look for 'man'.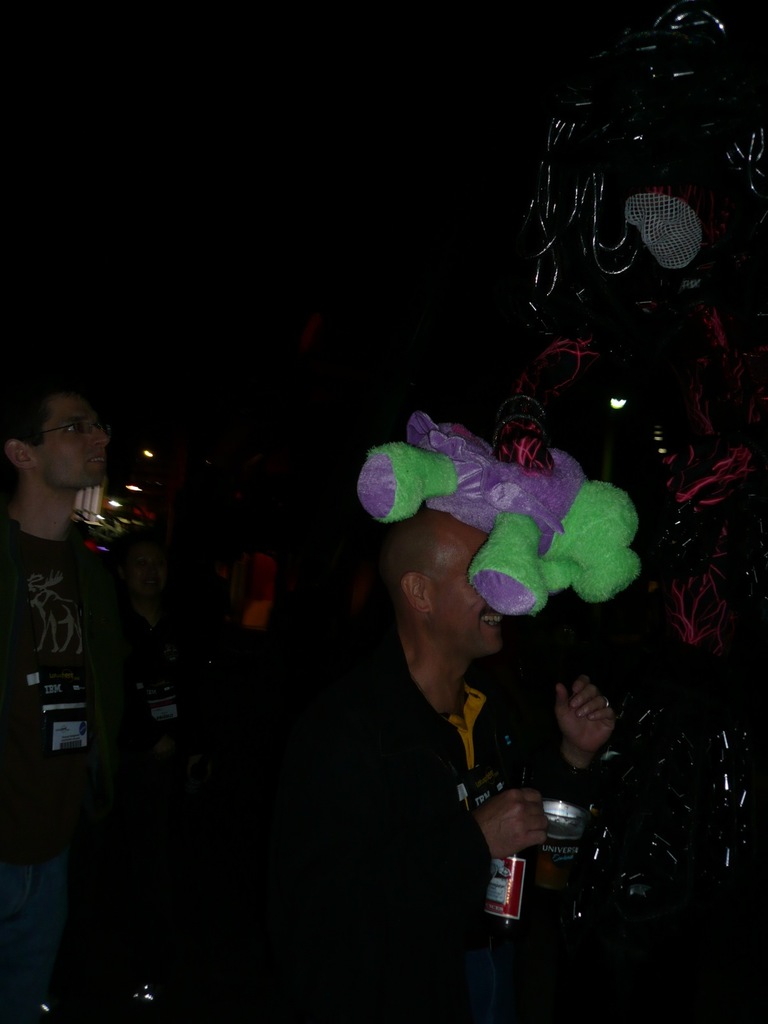
Found: <box>0,379,131,1023</box>.
